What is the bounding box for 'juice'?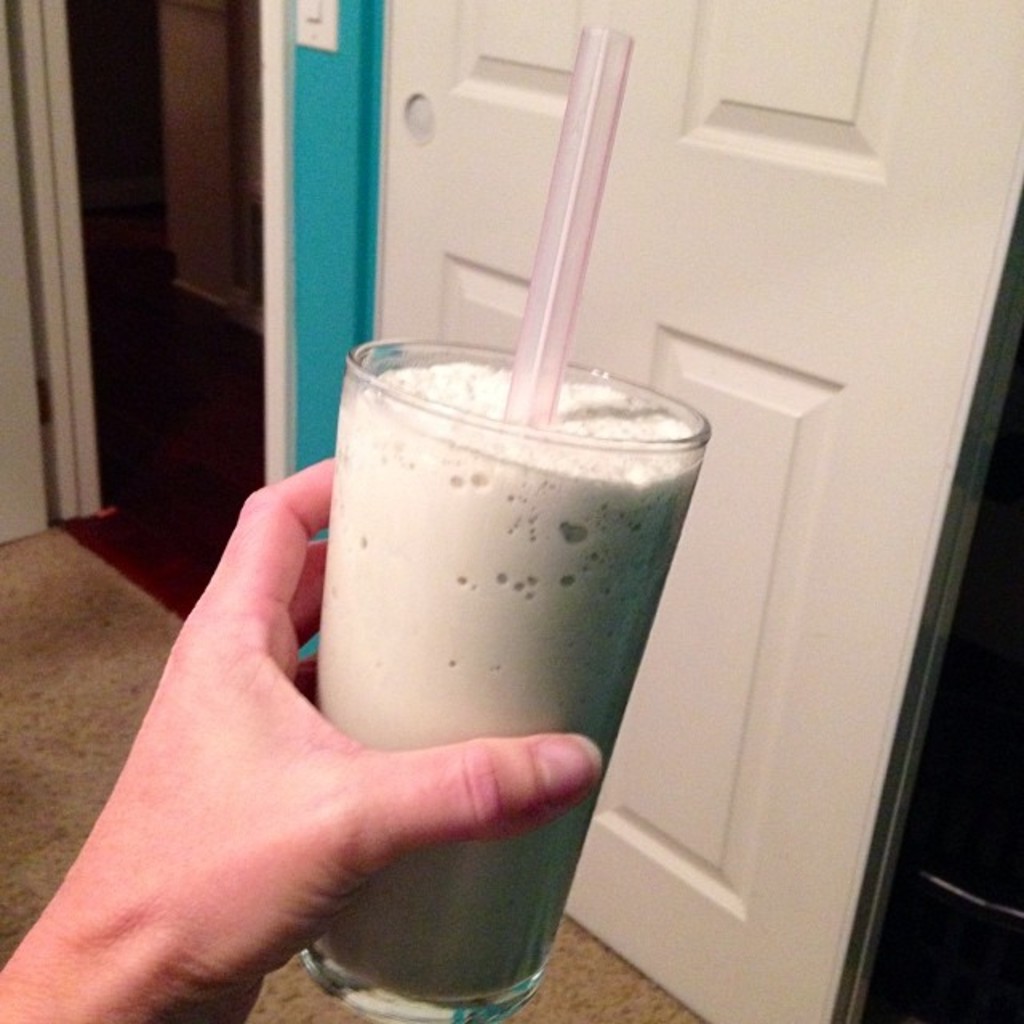
{"left": 322, "top": 355, "right": 704, "bottom": 1002}.
